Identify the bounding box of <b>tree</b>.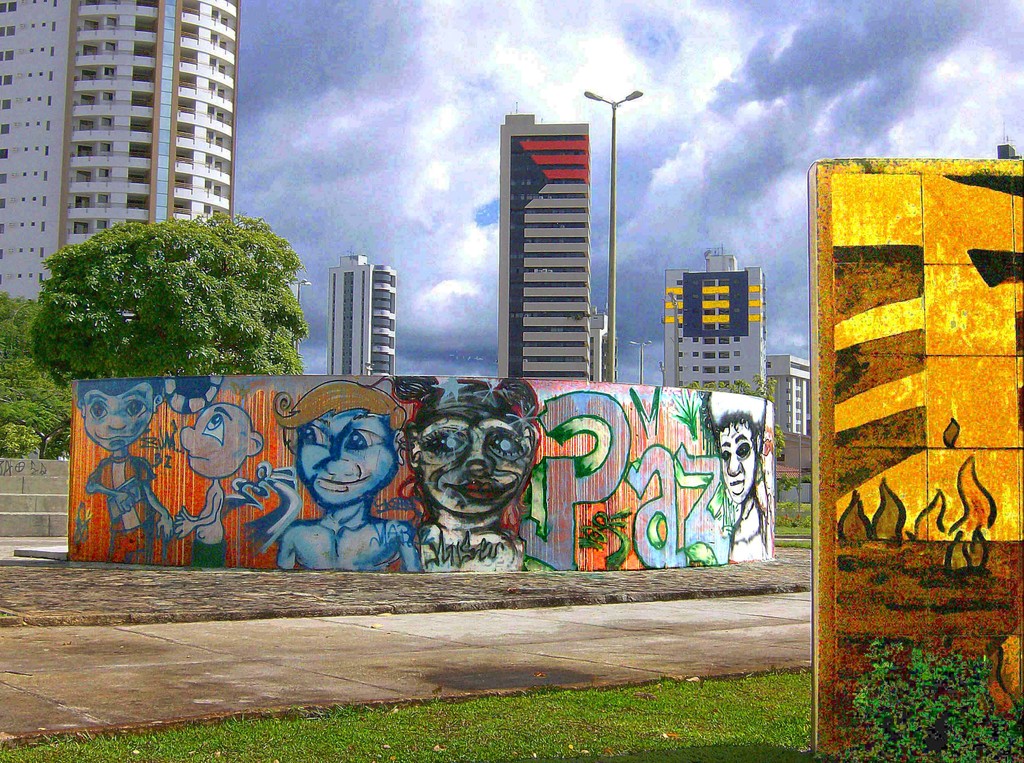
pyautogui.locateOnScreen(0, 286, 89, 462).
